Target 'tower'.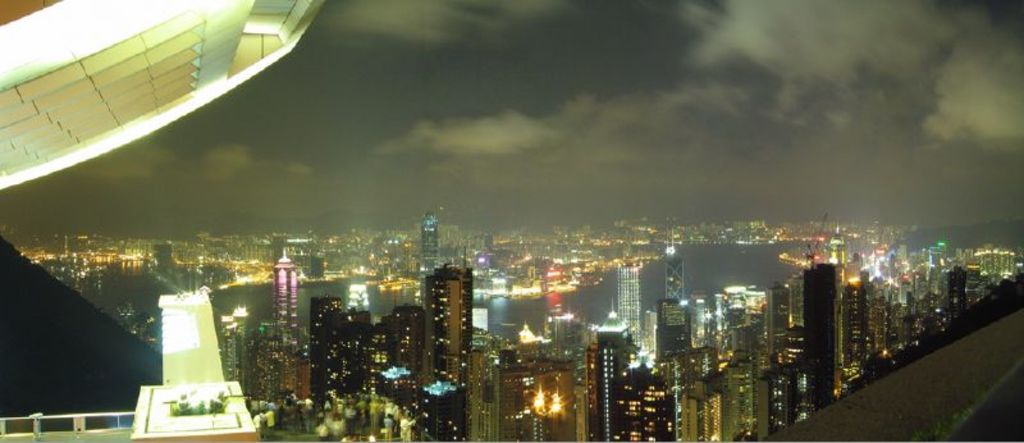
Target region: BBox(844, 273, 869, 362).
